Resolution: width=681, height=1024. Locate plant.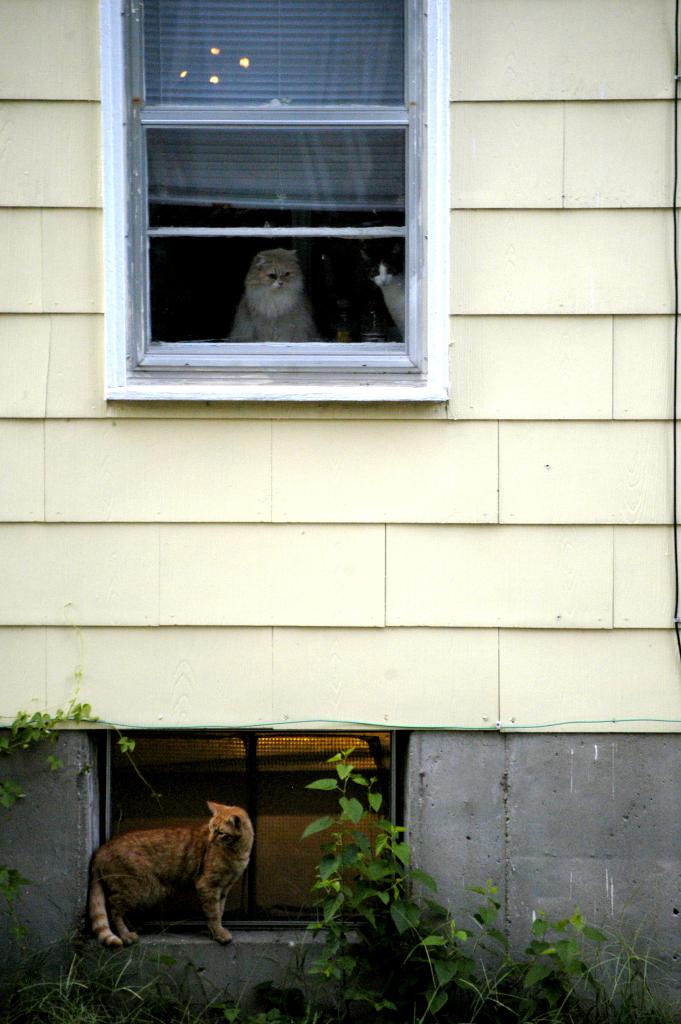
pyautogui.locateOnScreen(0, 685, 140, 830).
